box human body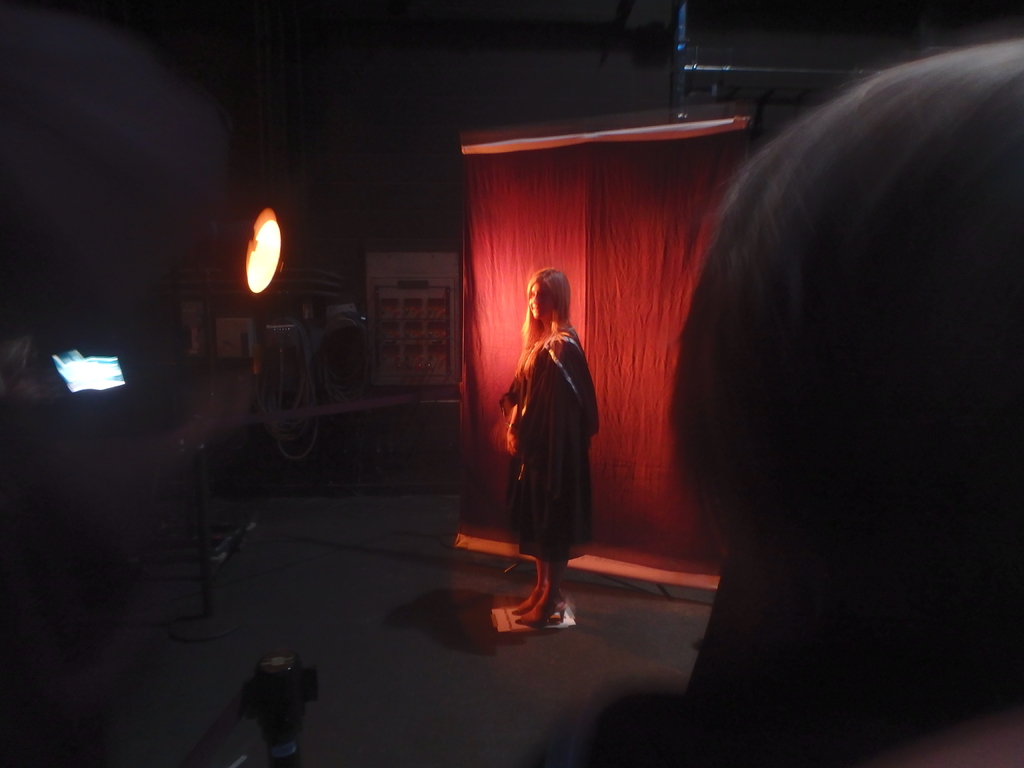
bbox=[502, 323, 600, 623]
